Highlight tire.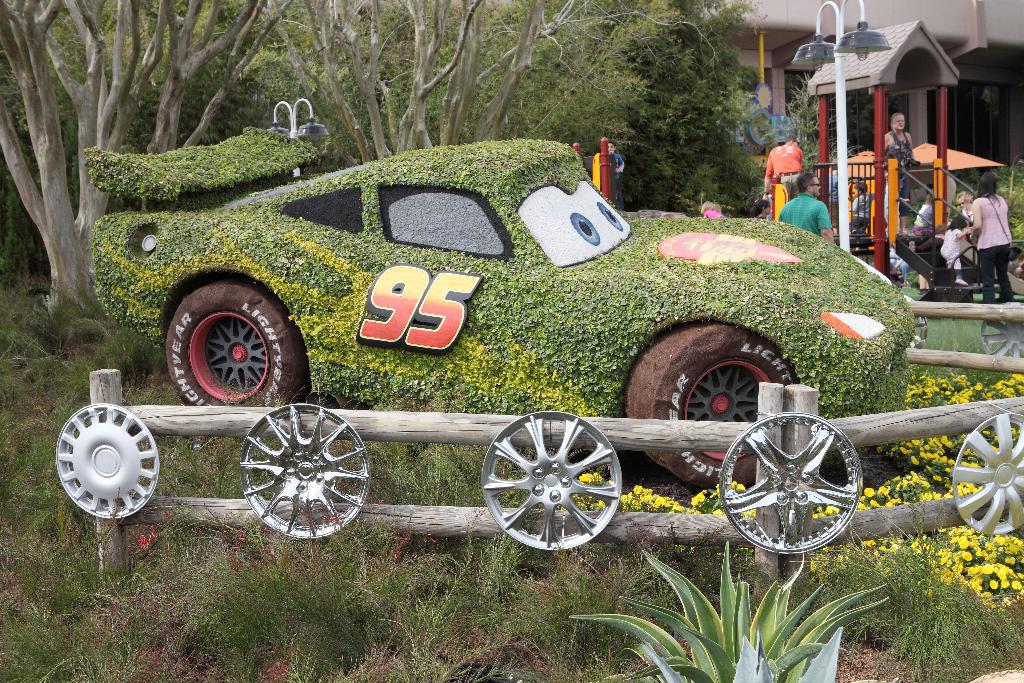
Highlighted region: <region>623, 322, 797, 487</region>.
